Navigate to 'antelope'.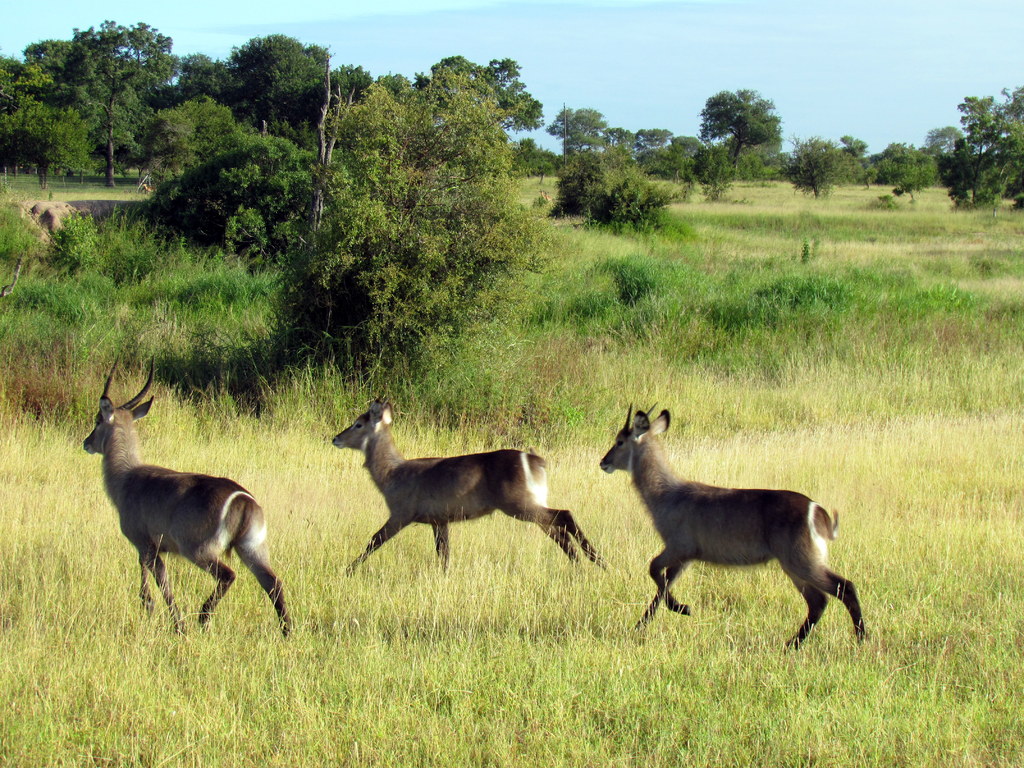
Navigation target: BBox(333, 392, 609, 576).
